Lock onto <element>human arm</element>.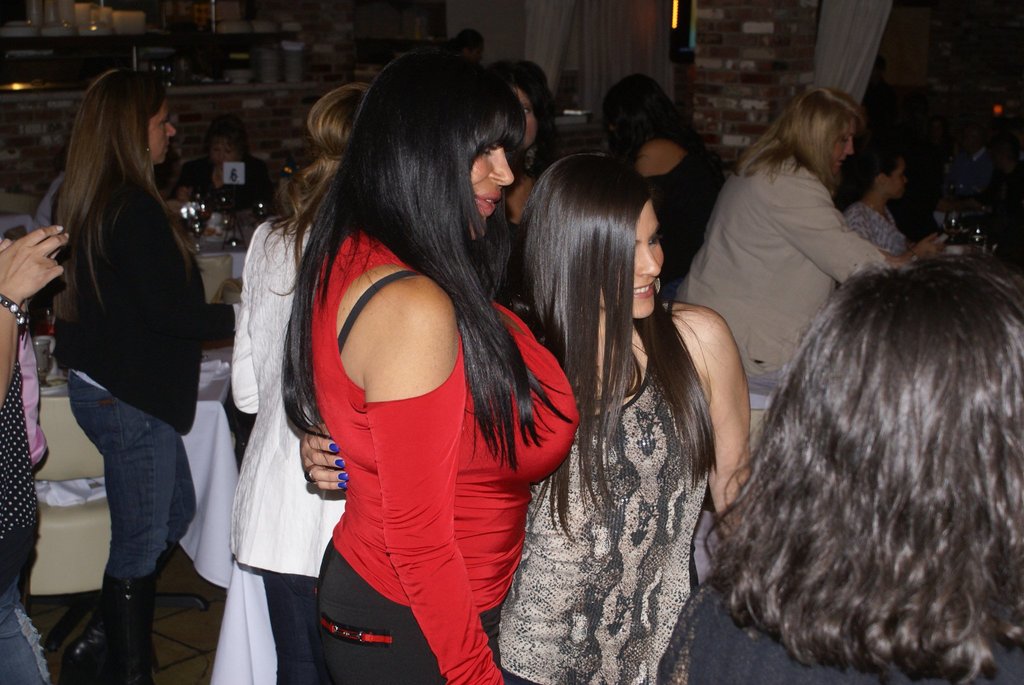
Locked: box(231, 277, 267, 417).
